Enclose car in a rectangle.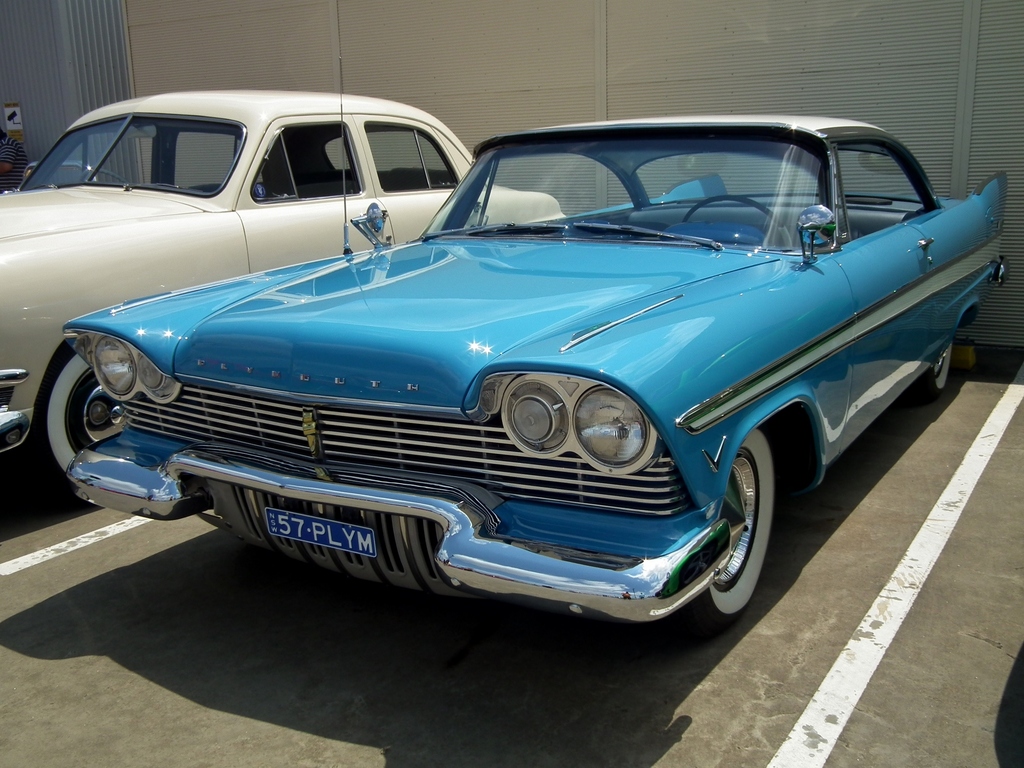
[left=0, top=86, right=567, bottom=504].
